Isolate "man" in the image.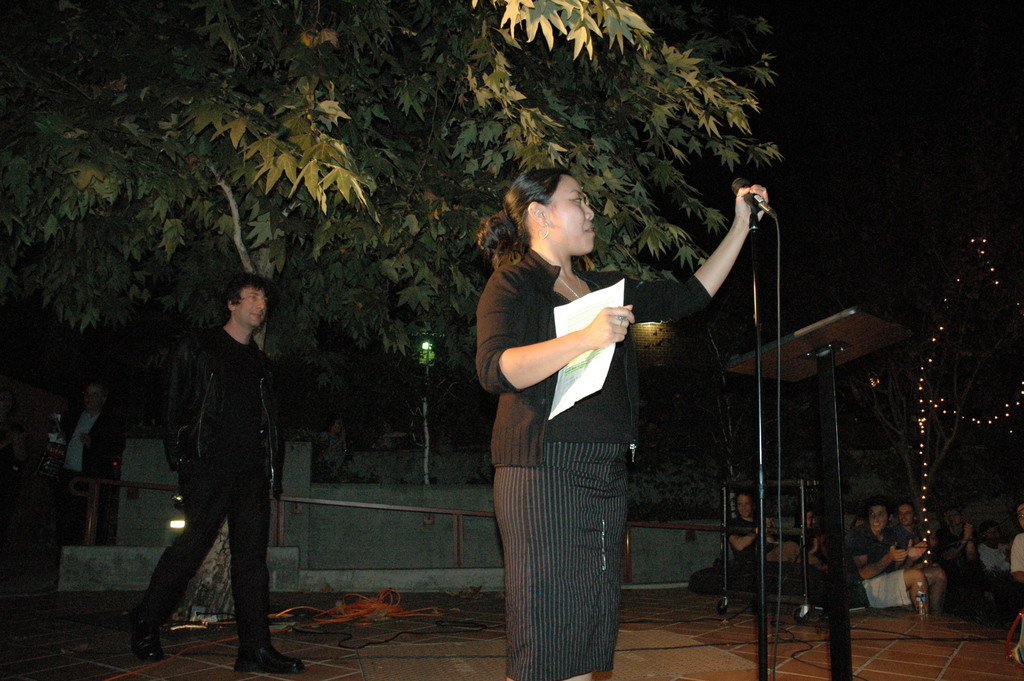
Isolated region: select_region(979, 526, 1013, 580).
